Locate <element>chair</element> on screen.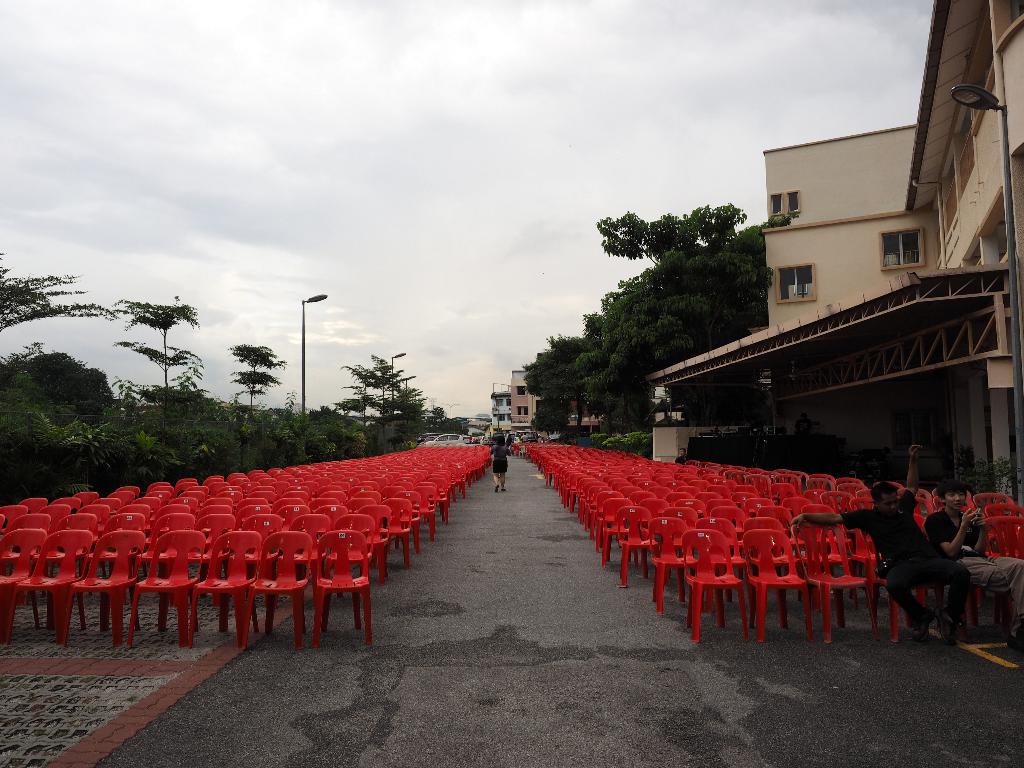
On screen at 313 525 376 646.
